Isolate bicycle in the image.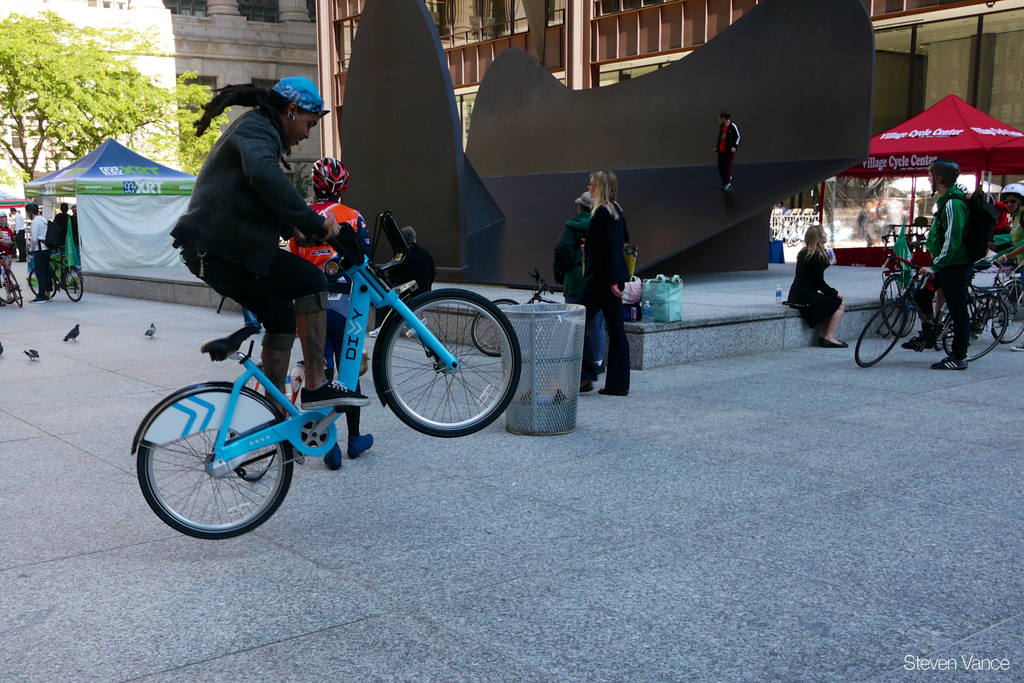
Isolated region: select_region(879, 267, 976, 341).
